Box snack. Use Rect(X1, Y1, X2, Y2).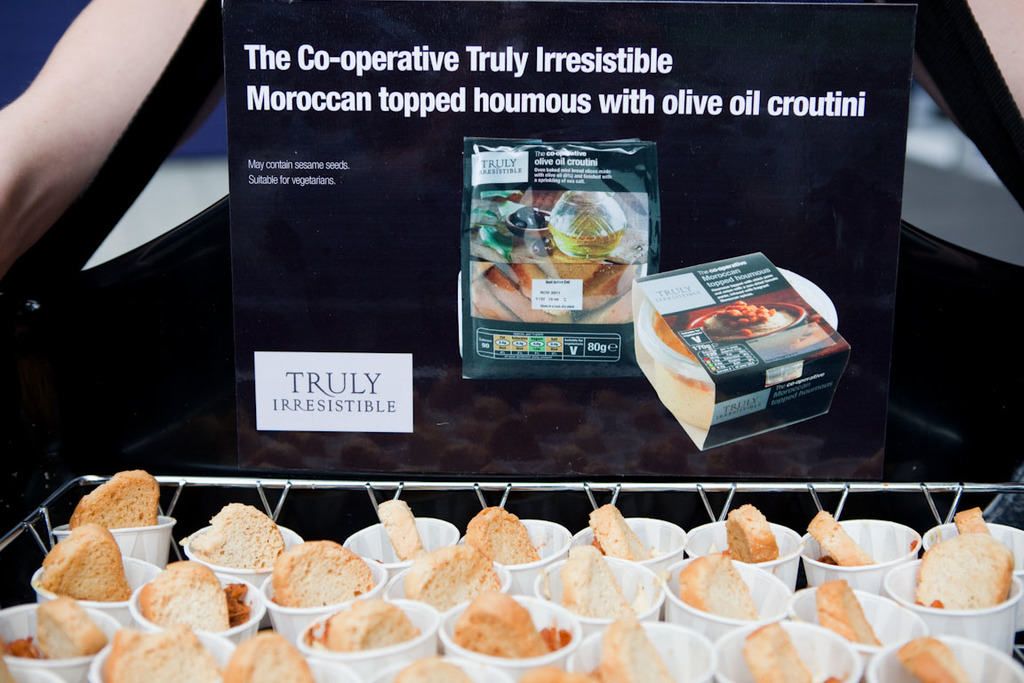
Rect(381, 501, 421, 562).
